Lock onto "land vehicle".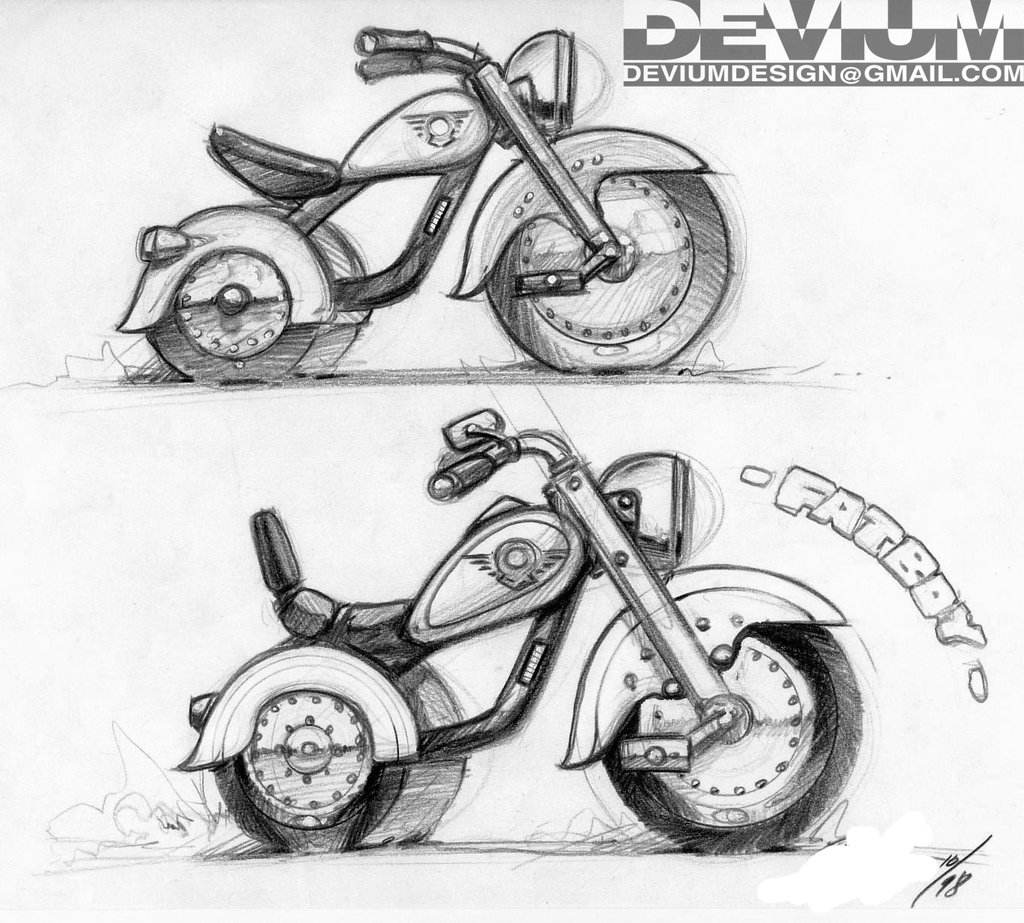
Locked: [138,44,717,412].
